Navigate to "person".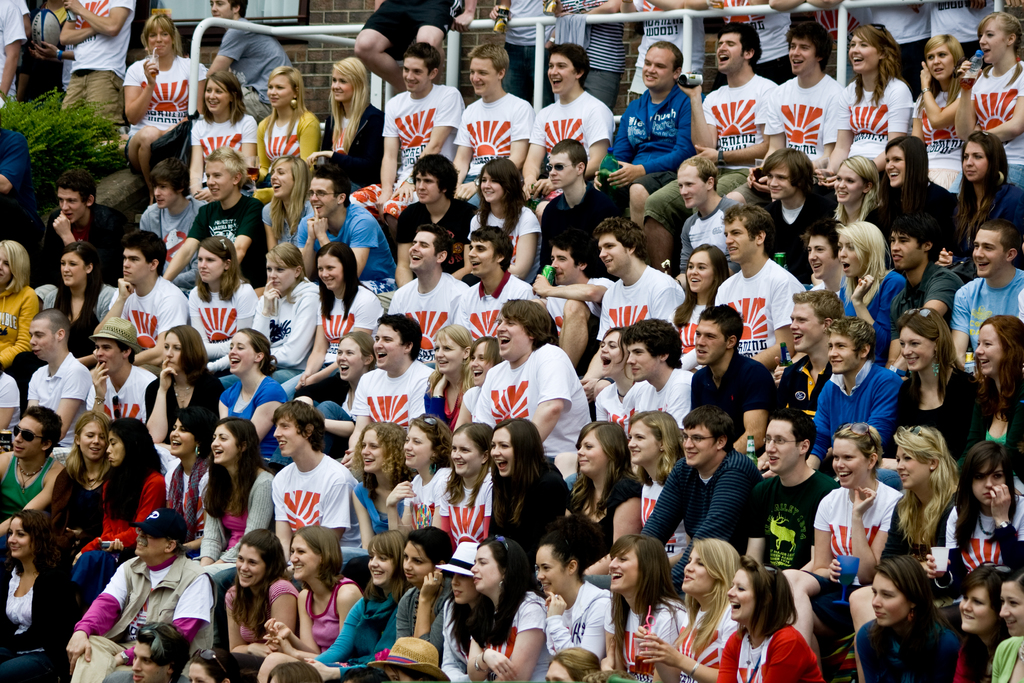
Navigation target: select_region(492, 419, 591, 574).
